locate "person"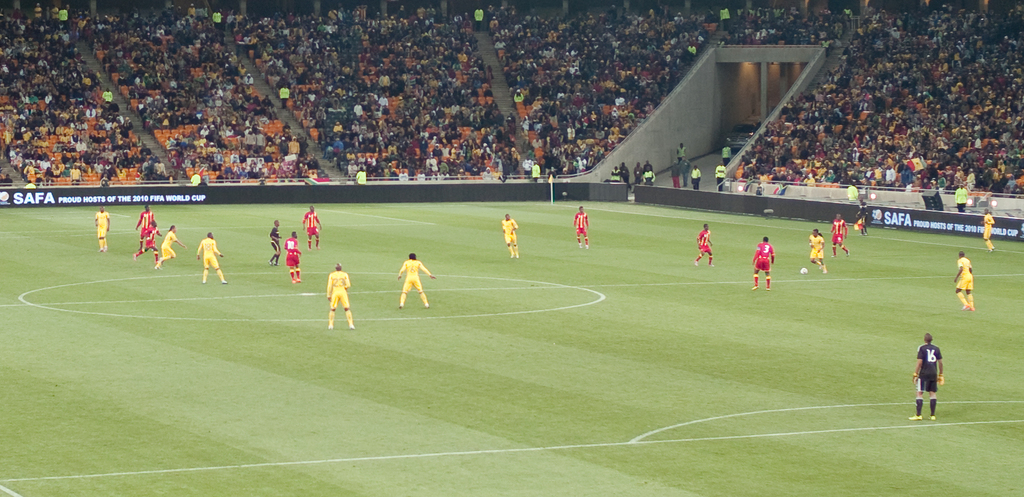
l=810, t=231, r=828, b=275
